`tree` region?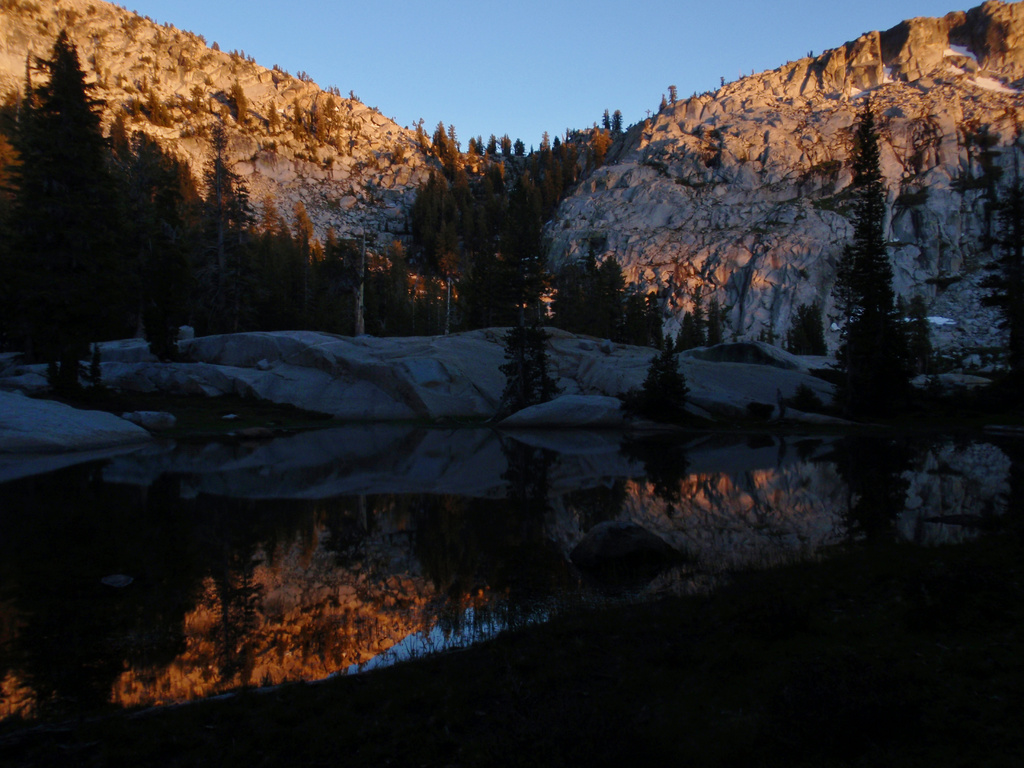
<region>207, 144, 241, 314</region>
